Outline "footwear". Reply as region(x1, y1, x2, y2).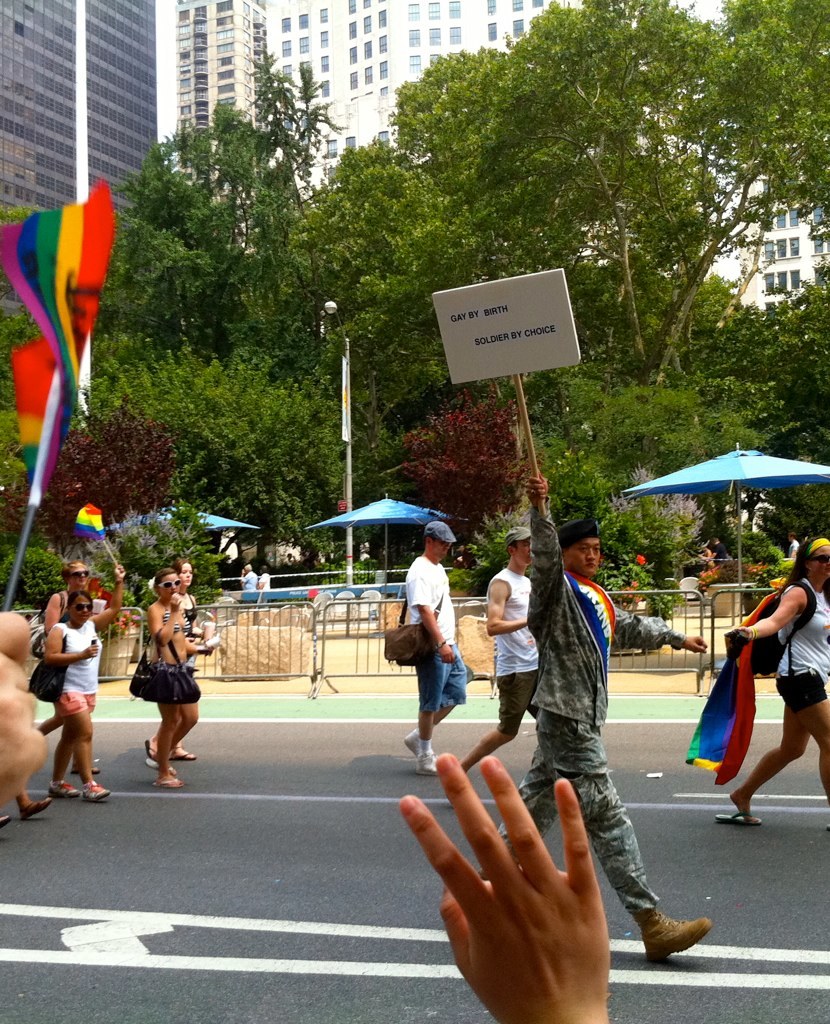
region(0, 809, 14, 830).
